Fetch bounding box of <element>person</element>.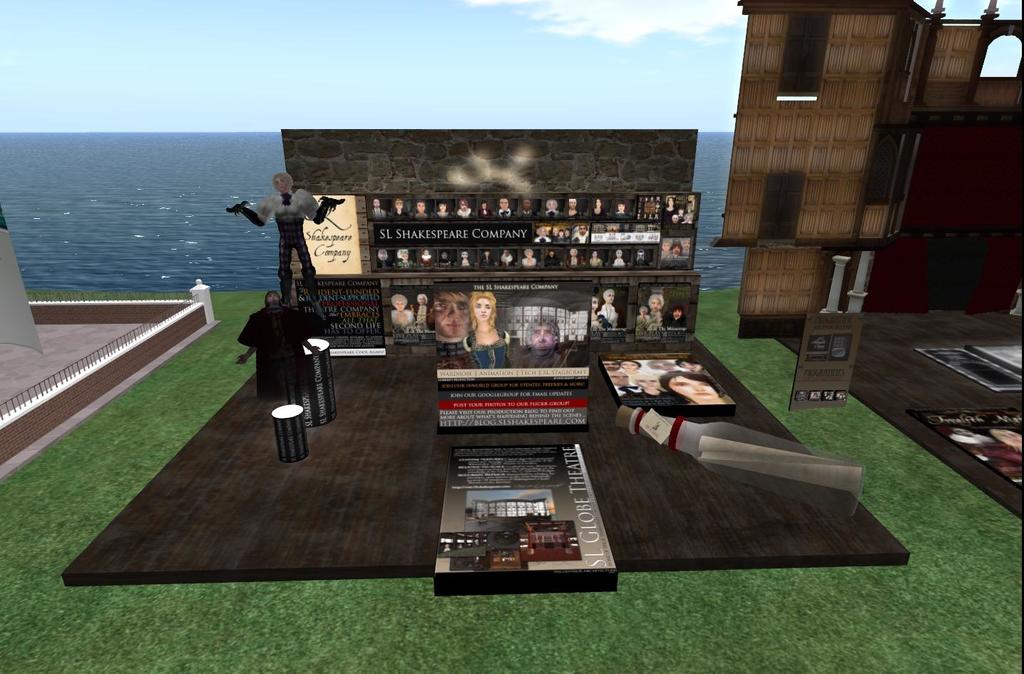
Bbox: rect(436, 200, 450, 216).
